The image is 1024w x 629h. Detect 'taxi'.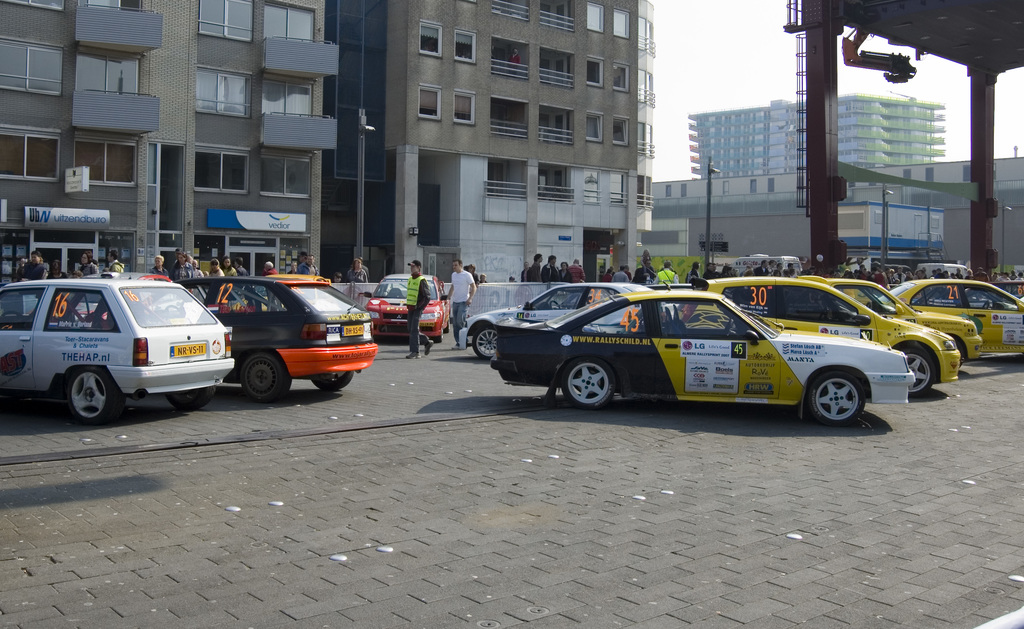
Detection: box(79, 270, 176, 286).
